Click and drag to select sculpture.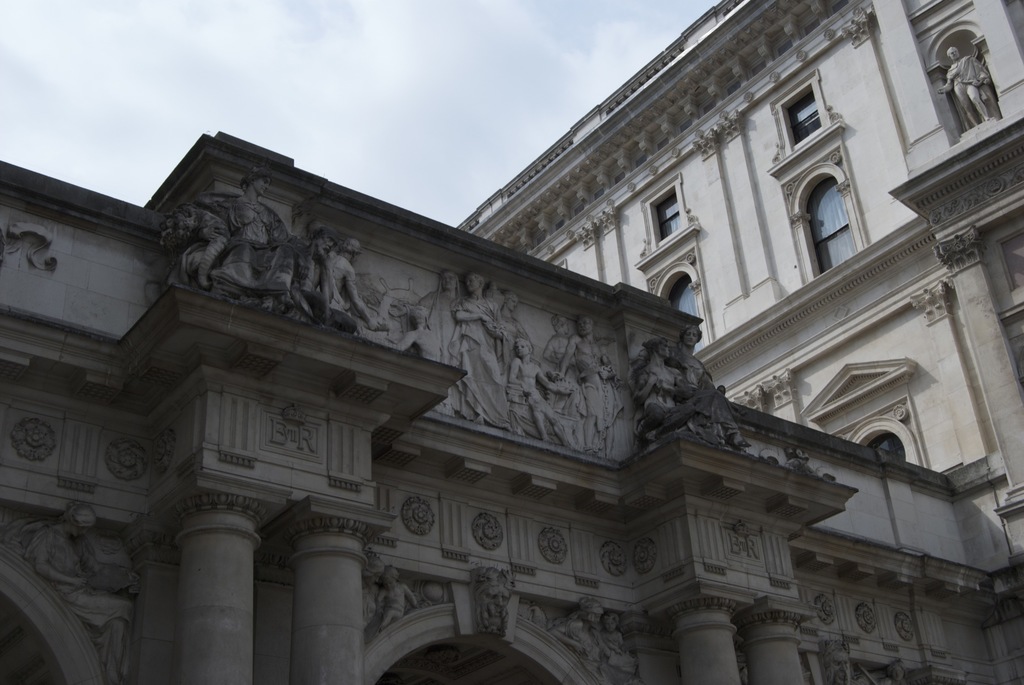
Selection: {"left": 383, "top": 267, "right": 463, "bottom": 418}.
